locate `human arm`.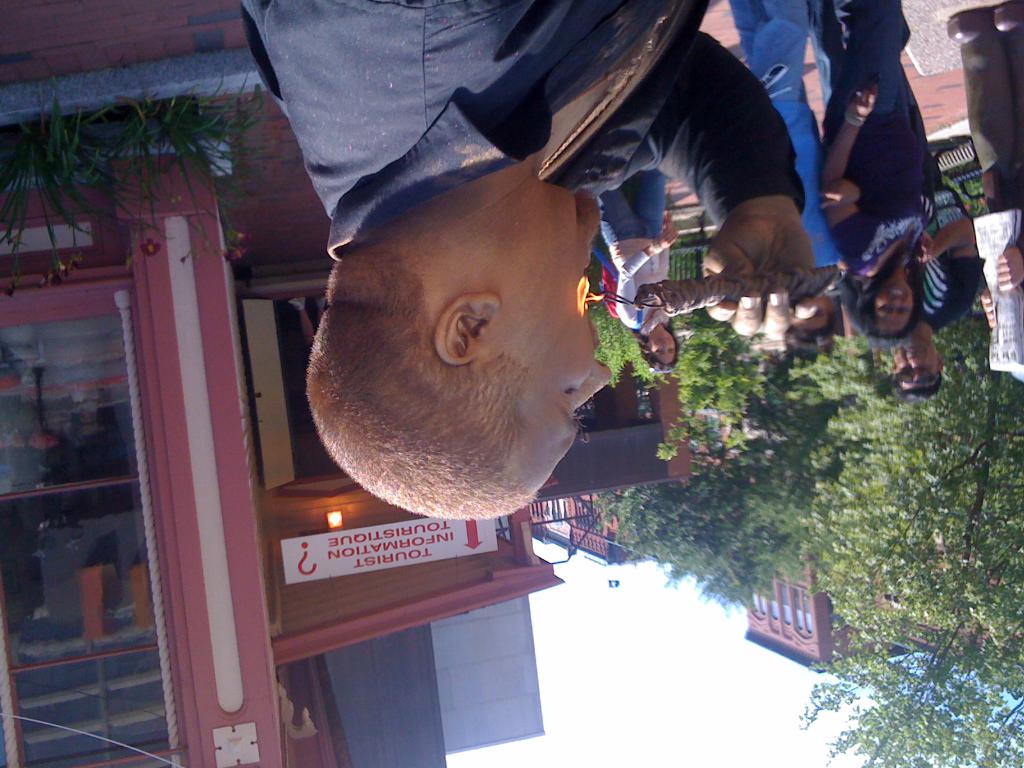
Bounding box: 820, 83, 885, 265.
